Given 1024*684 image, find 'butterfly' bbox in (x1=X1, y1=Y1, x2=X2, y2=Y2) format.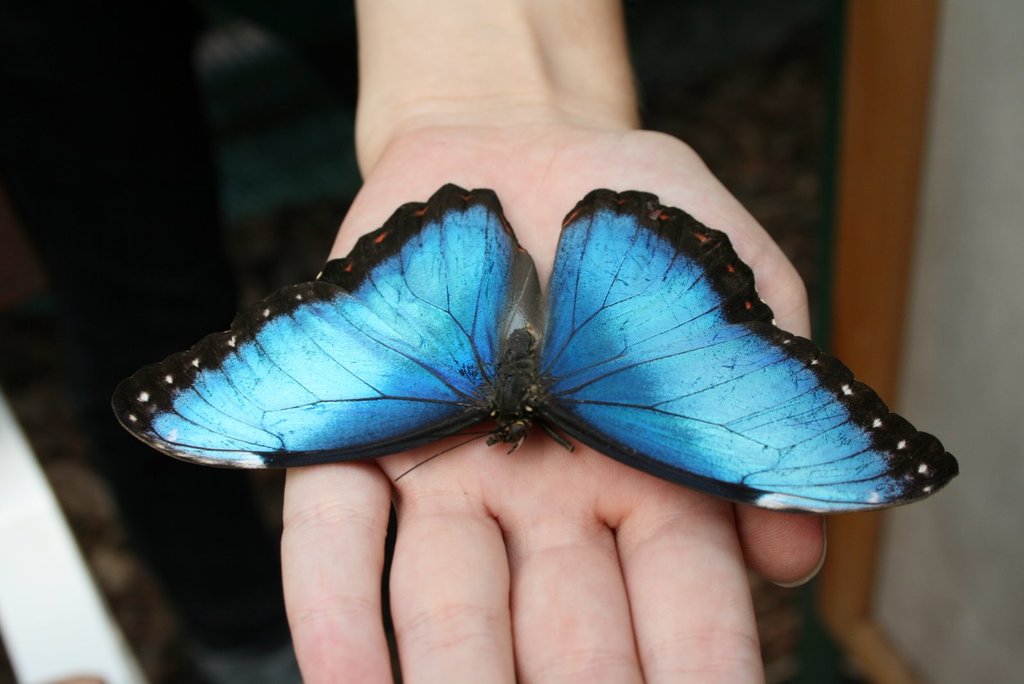
(x1=149, y1=162, x2=941, y2=523).
